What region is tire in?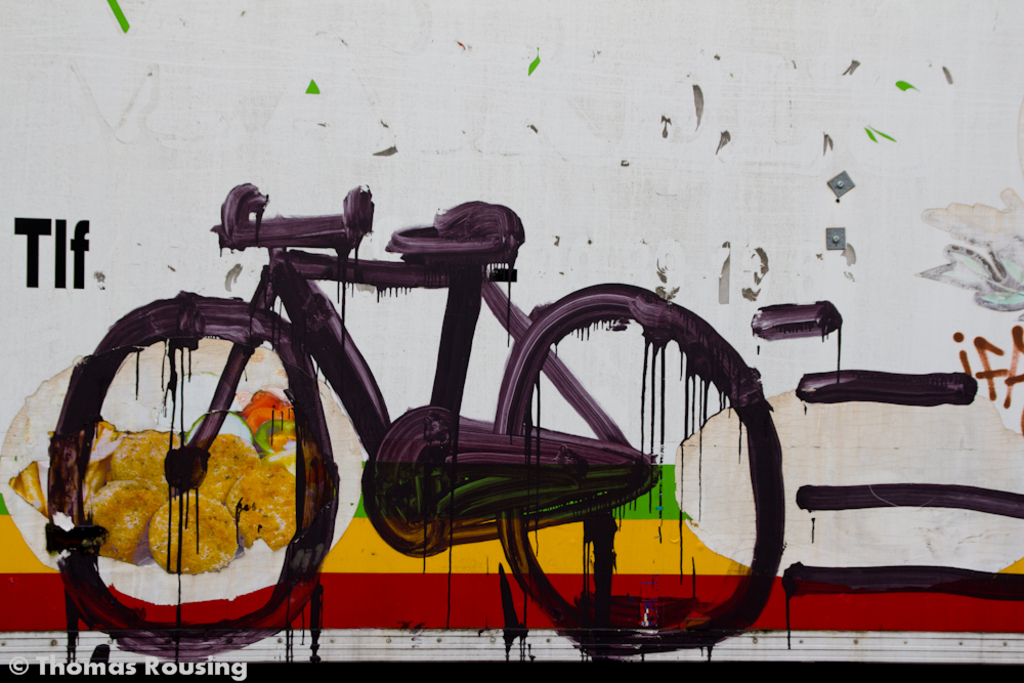
select_region(496, 282, 785, 657).
